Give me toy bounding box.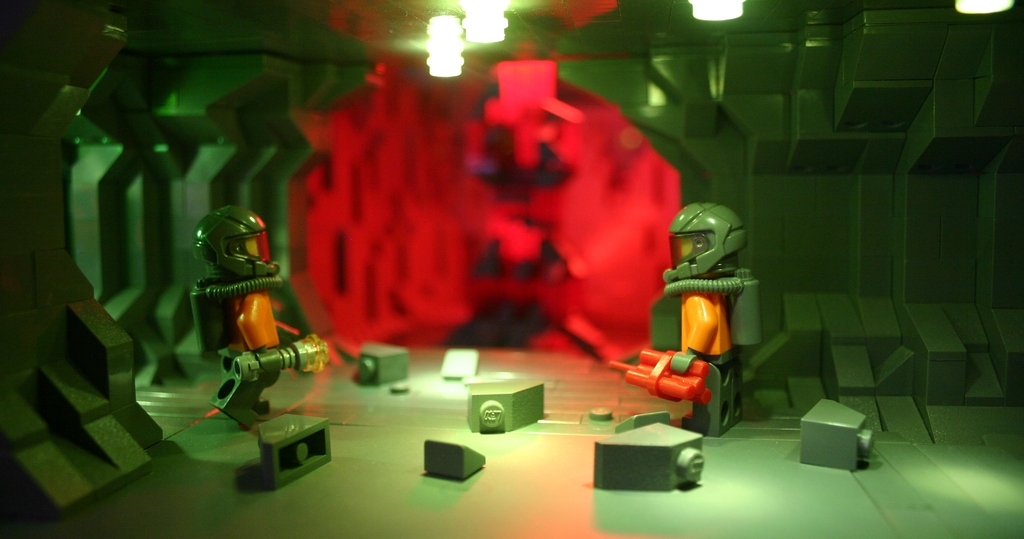
Rect(353, 343, 408, 386).
